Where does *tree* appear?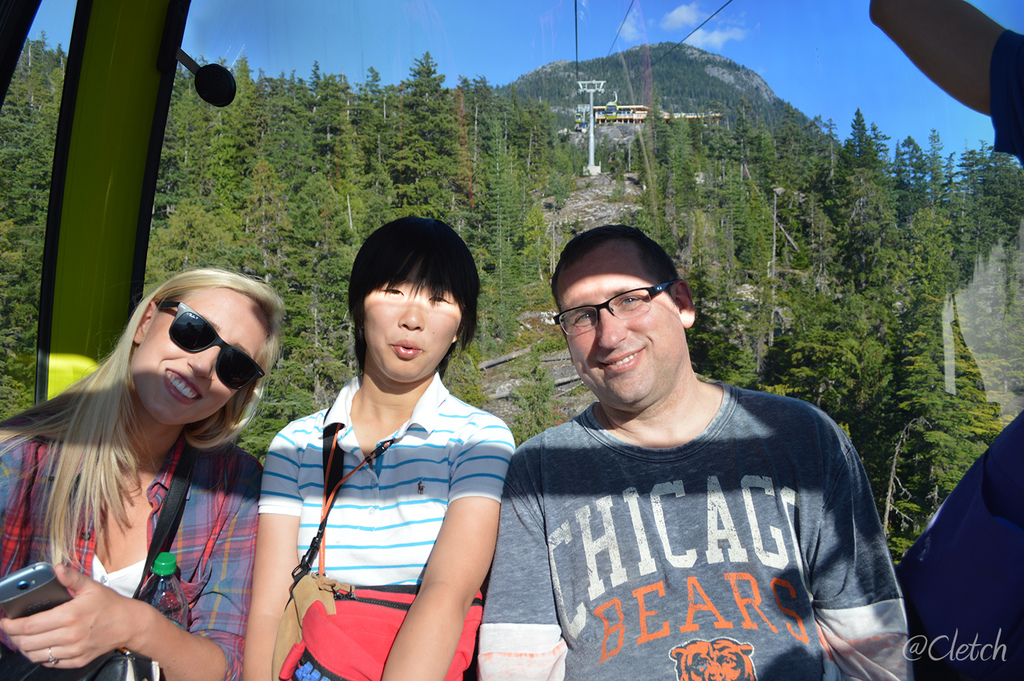
Appears at detection(845, 104, 874, 166).
